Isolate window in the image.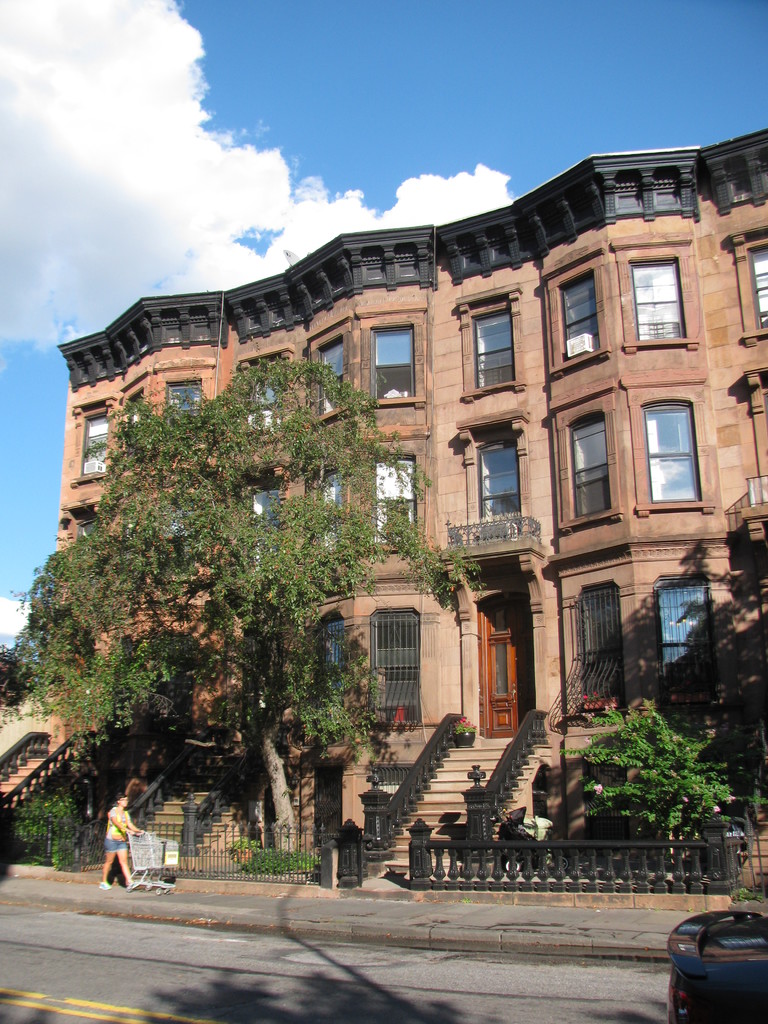
Isolated region: x1=580 y1=586 x2=620 y2=711.
